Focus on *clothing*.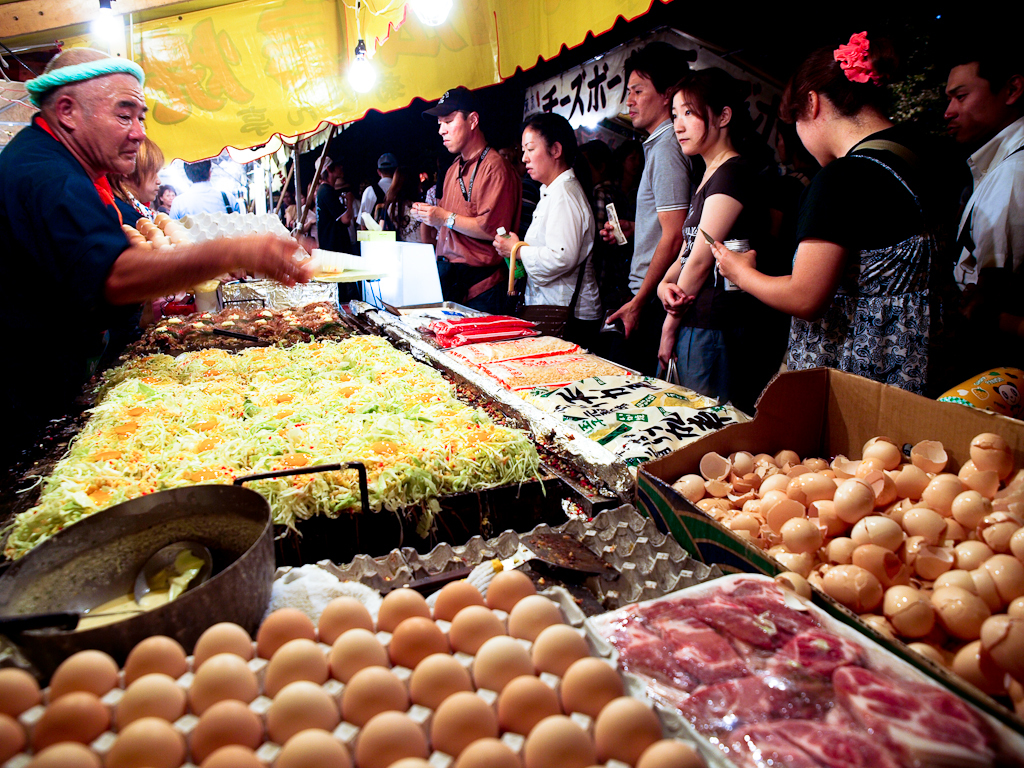
Focused at 621 126 700 373.
